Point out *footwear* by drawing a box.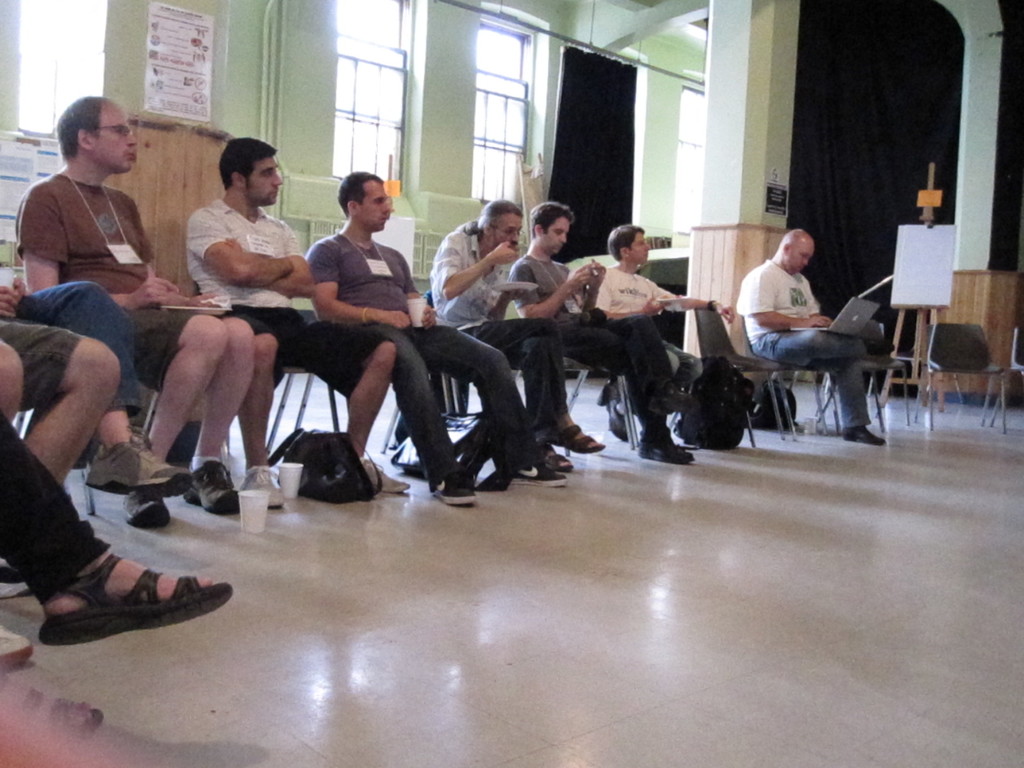
region(365, 456, 408, 496).
